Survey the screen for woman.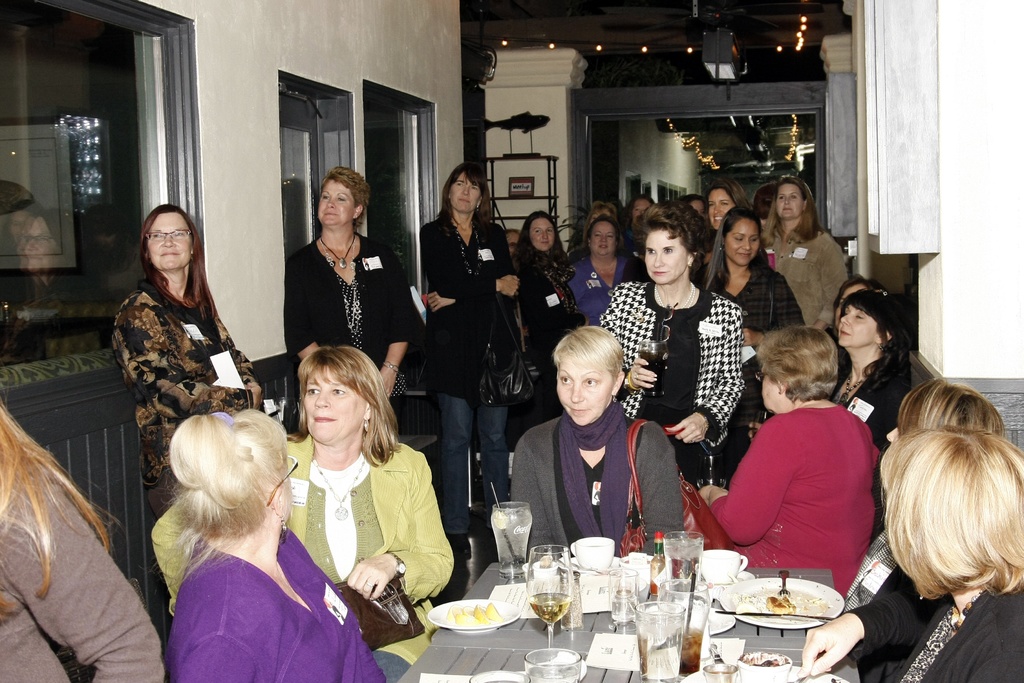
Survey found: 527 208 593 398.
